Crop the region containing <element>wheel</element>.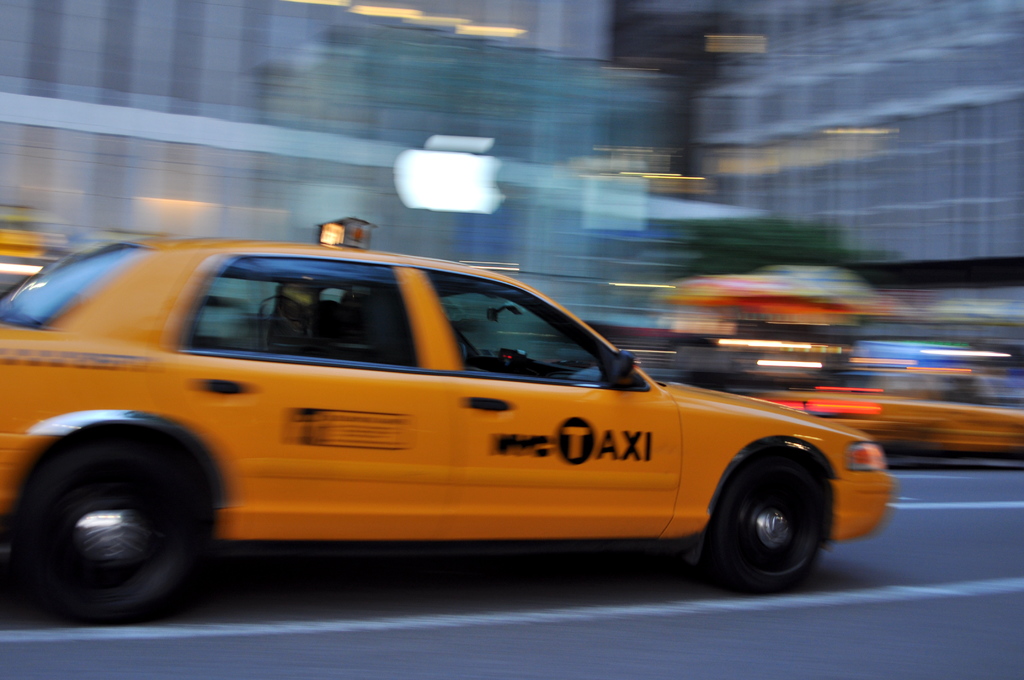
Crop region: Rect(712, 460, 847, 592).
